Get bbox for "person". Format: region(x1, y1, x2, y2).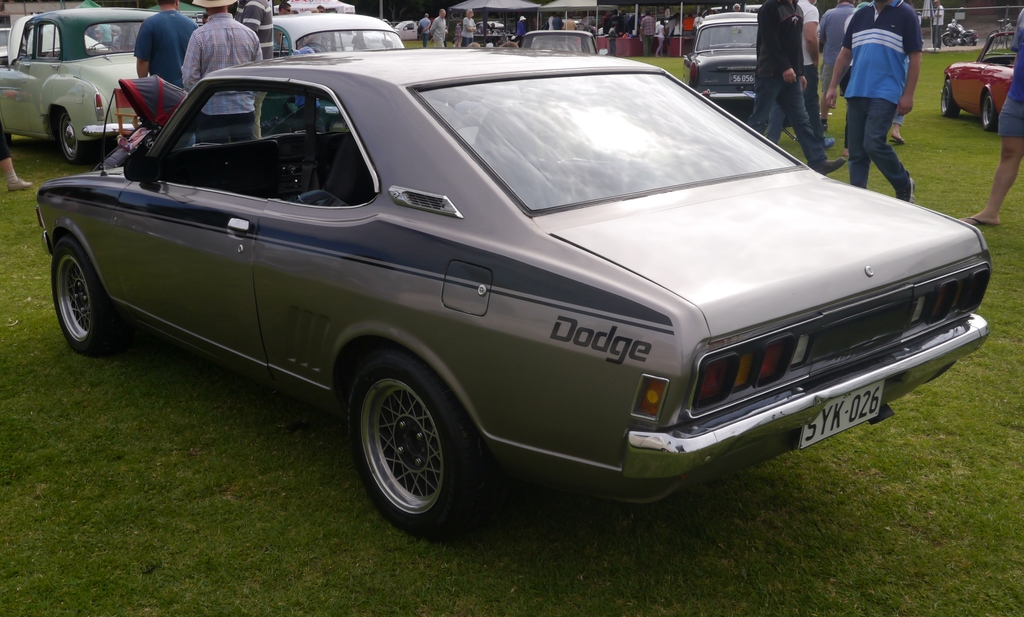
region(0, 124, 31, 191).
